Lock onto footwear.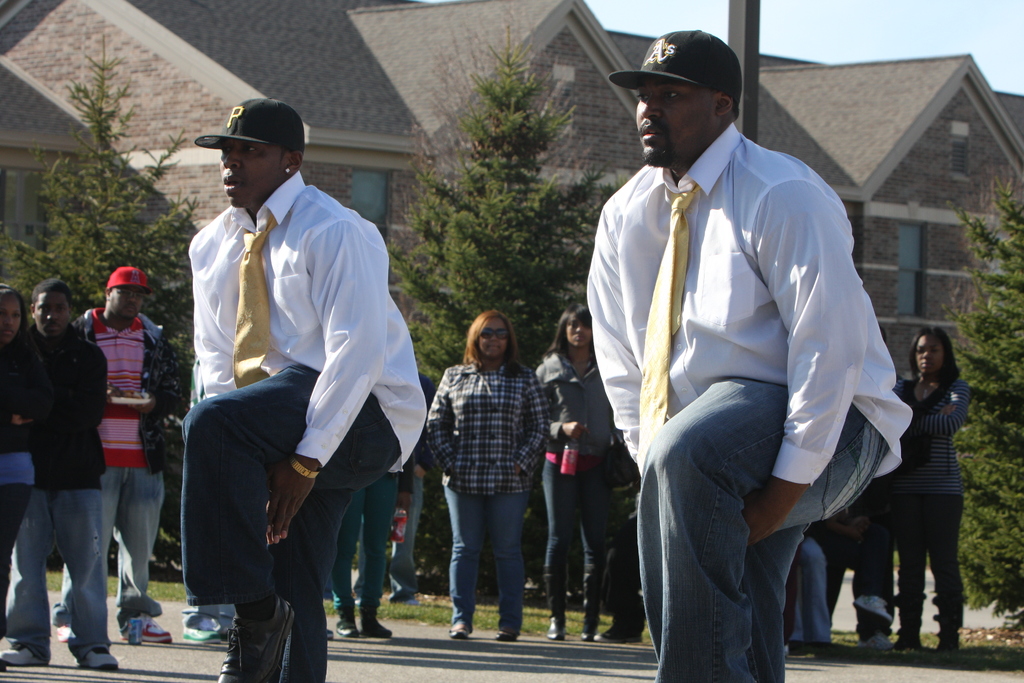
Locked: region(362, 607, 392, 639).
